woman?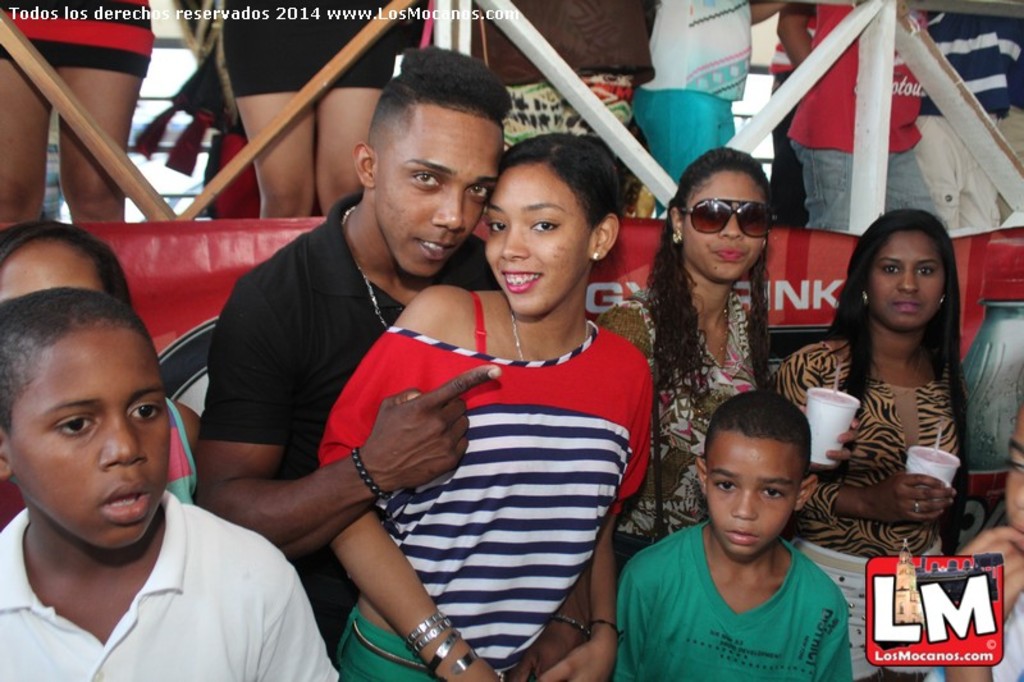
region(219, 0, 404, 221)
